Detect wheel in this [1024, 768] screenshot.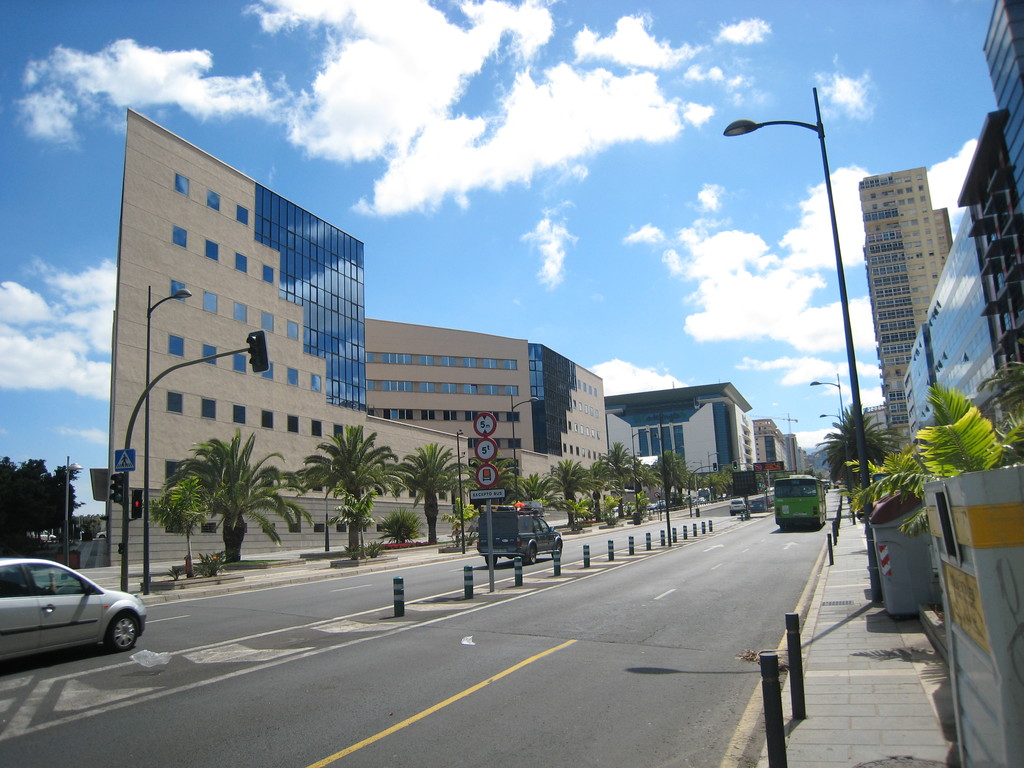
Detection: detection(107, 612, 137, 652).
